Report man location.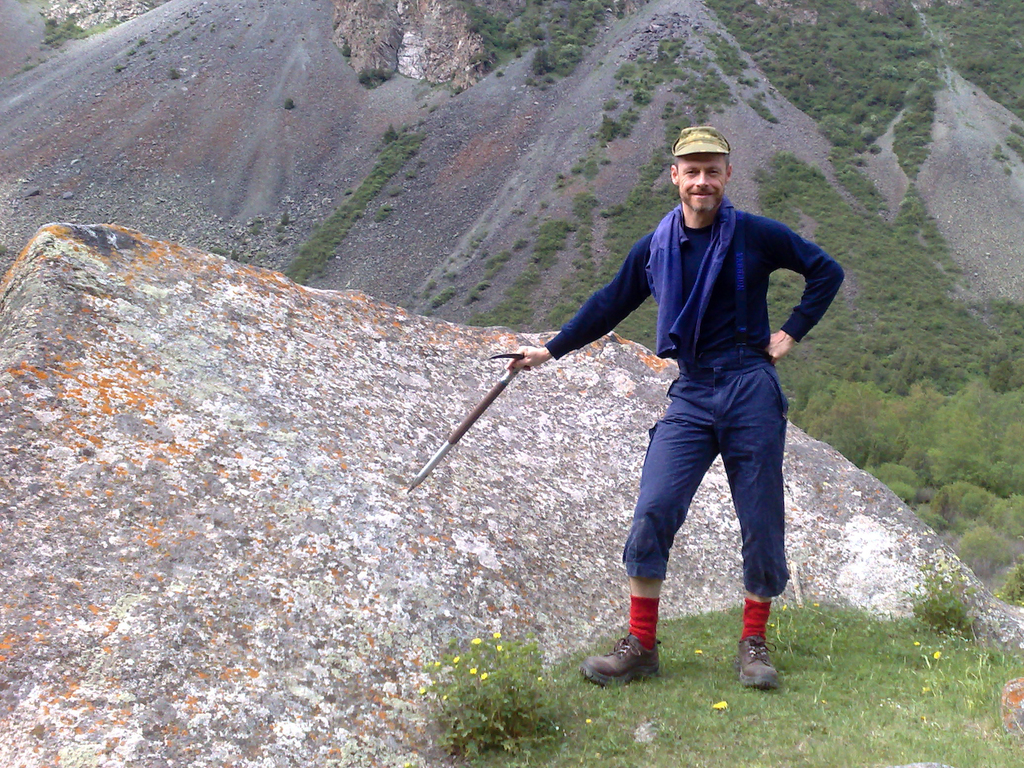
Report: crop(489, 130, 849, 696).
